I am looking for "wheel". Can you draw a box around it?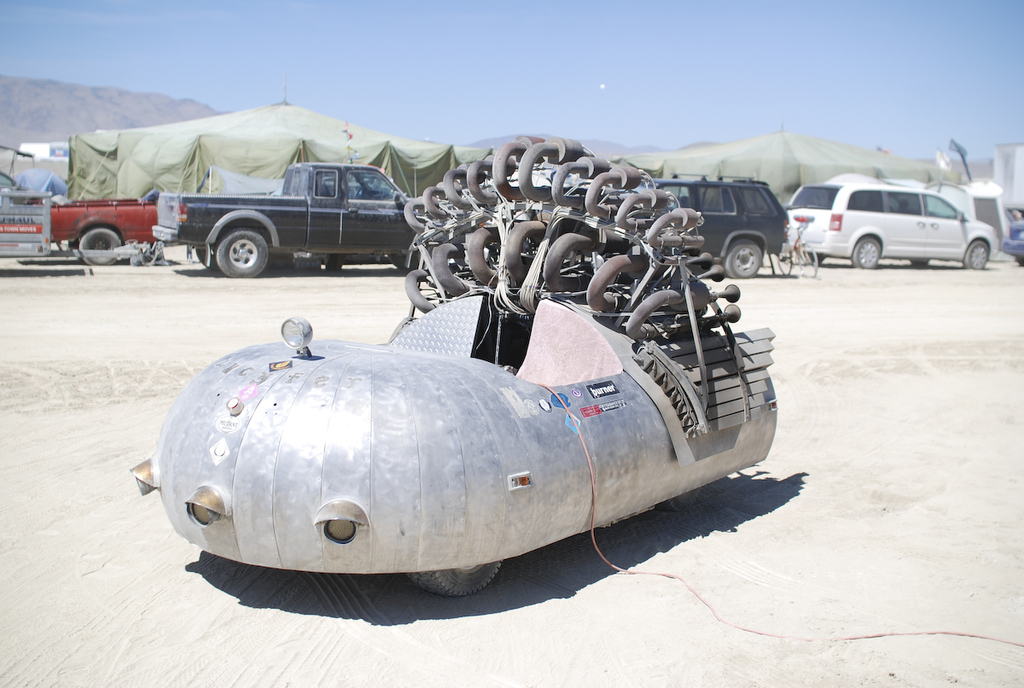
Sure, the bounding box is BBox(218, 230, 267, 276).
